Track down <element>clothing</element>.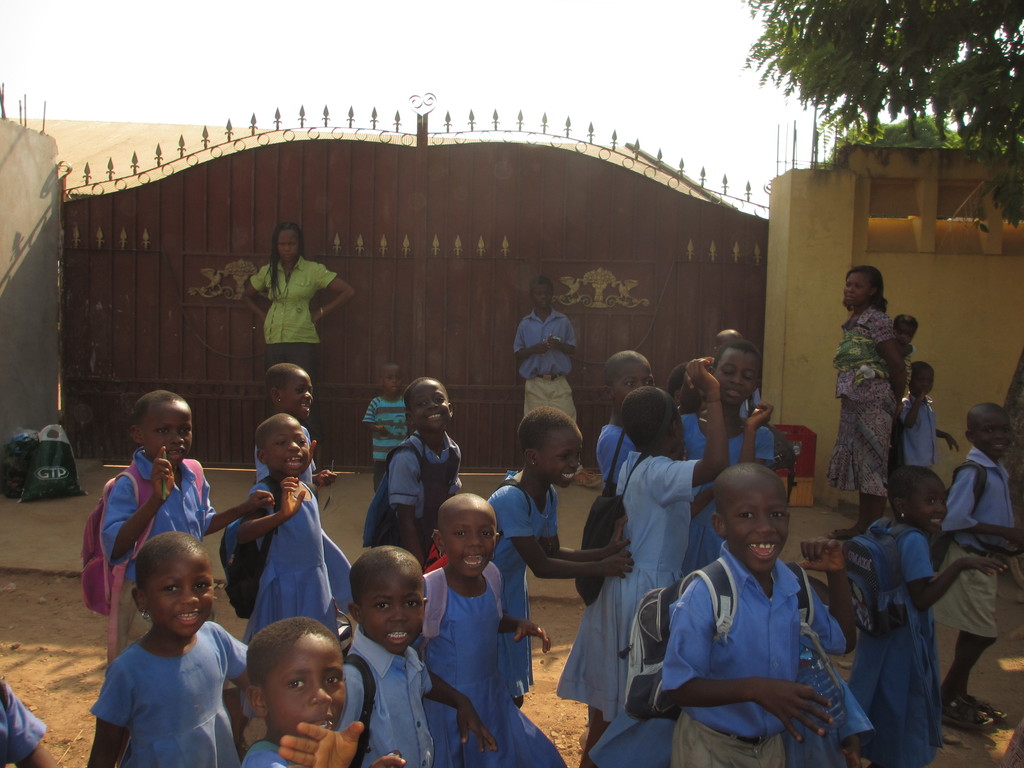
Tracked to (251,252,333,455).
